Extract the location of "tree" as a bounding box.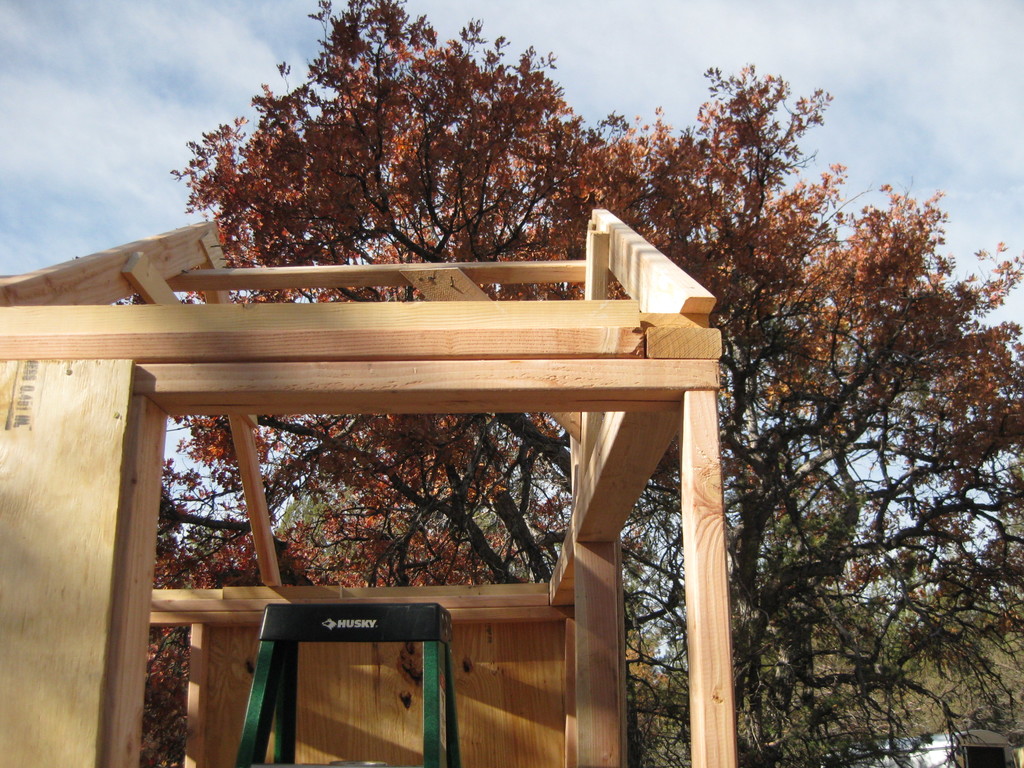
detection(149, 0, 1023, 767).
